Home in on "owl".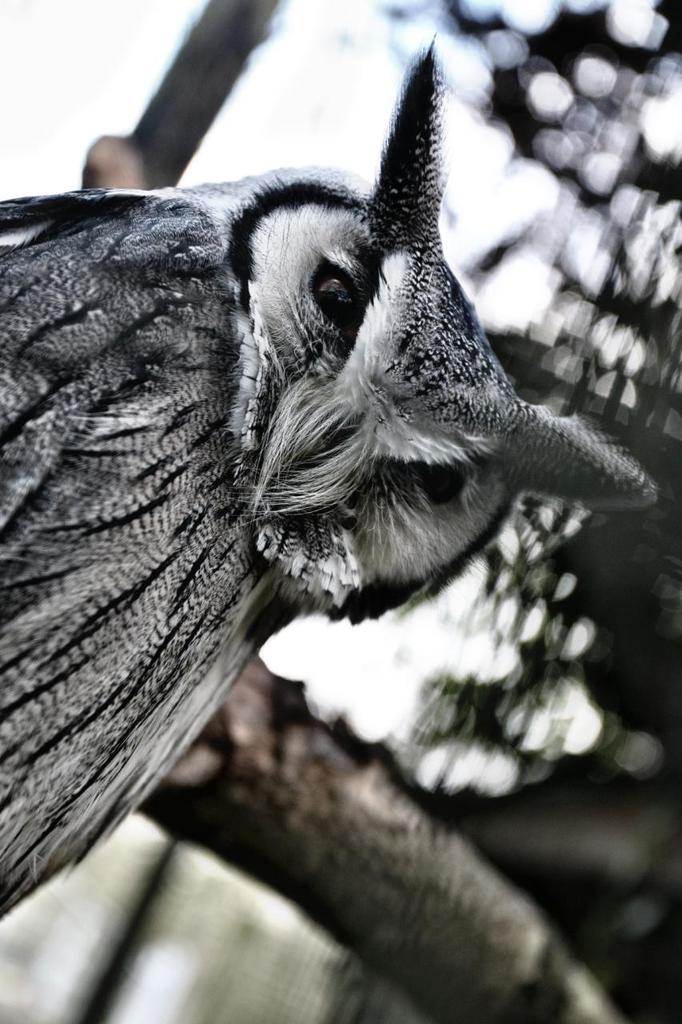
Homed in at <box>0,37,658,918</box>.
